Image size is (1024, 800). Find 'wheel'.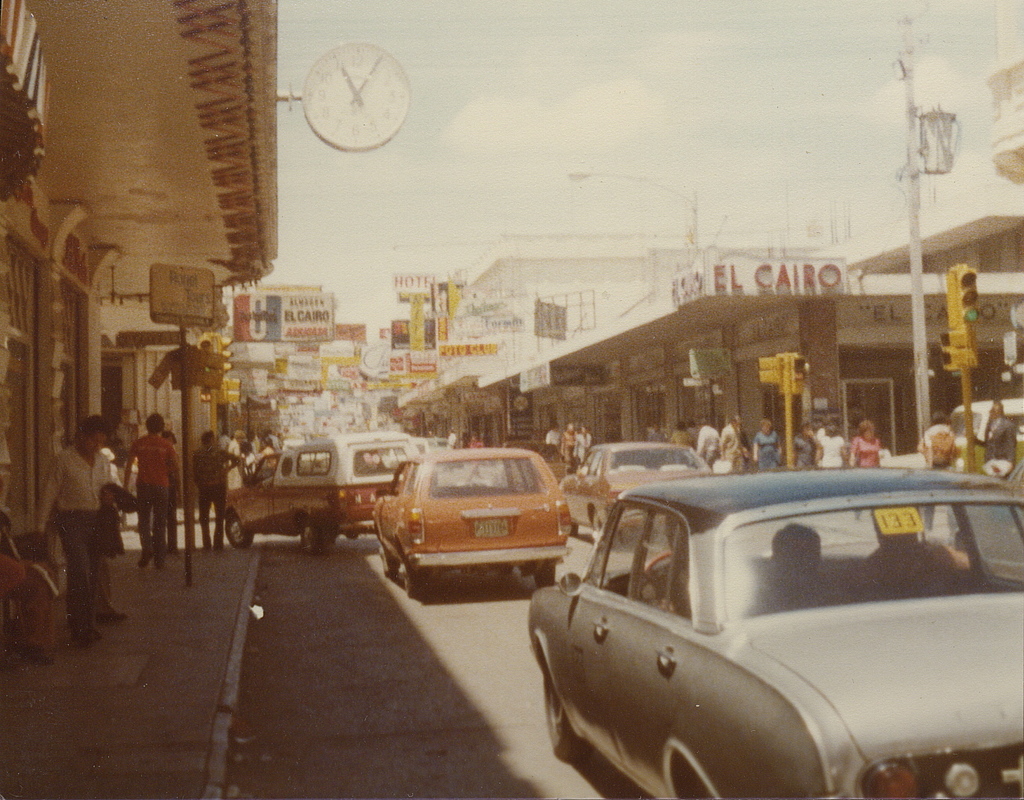
Rect(646, 552, 681, 583).
